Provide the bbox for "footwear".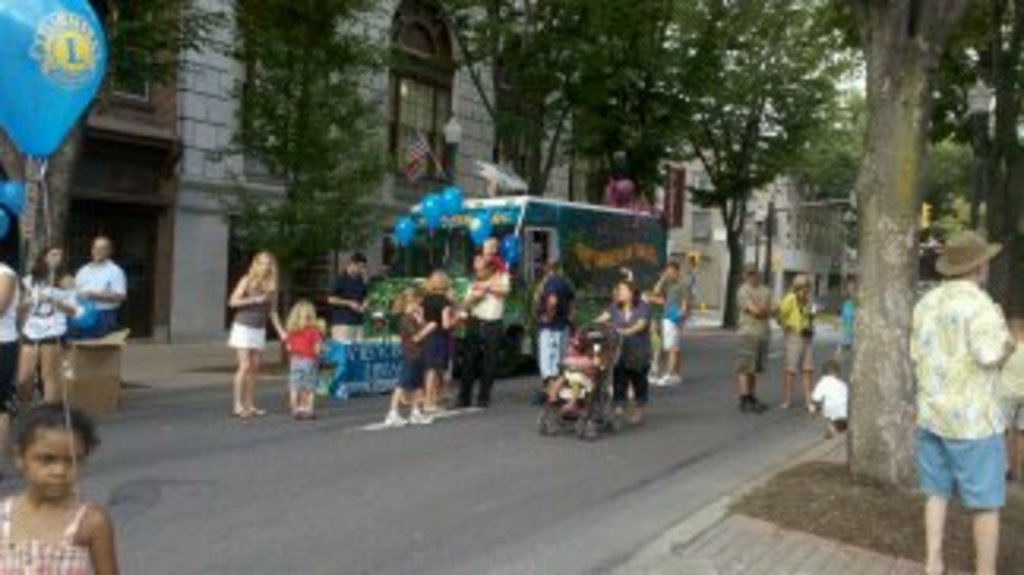
[x1=411, y1=408, x2=427, y2=423].
